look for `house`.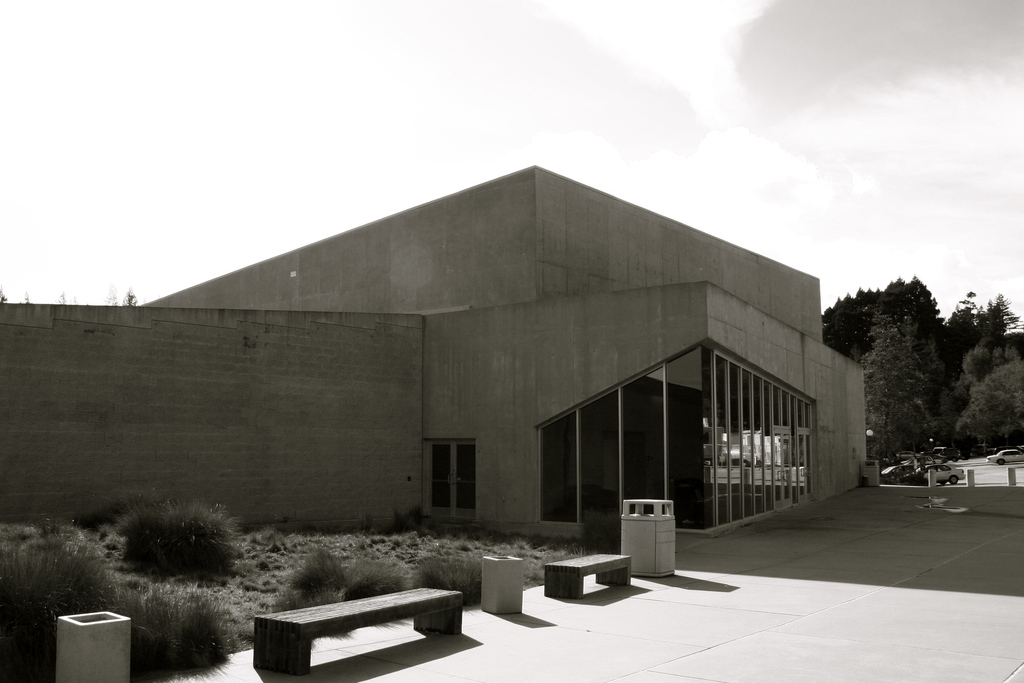
Found: 2/169/863/536.
